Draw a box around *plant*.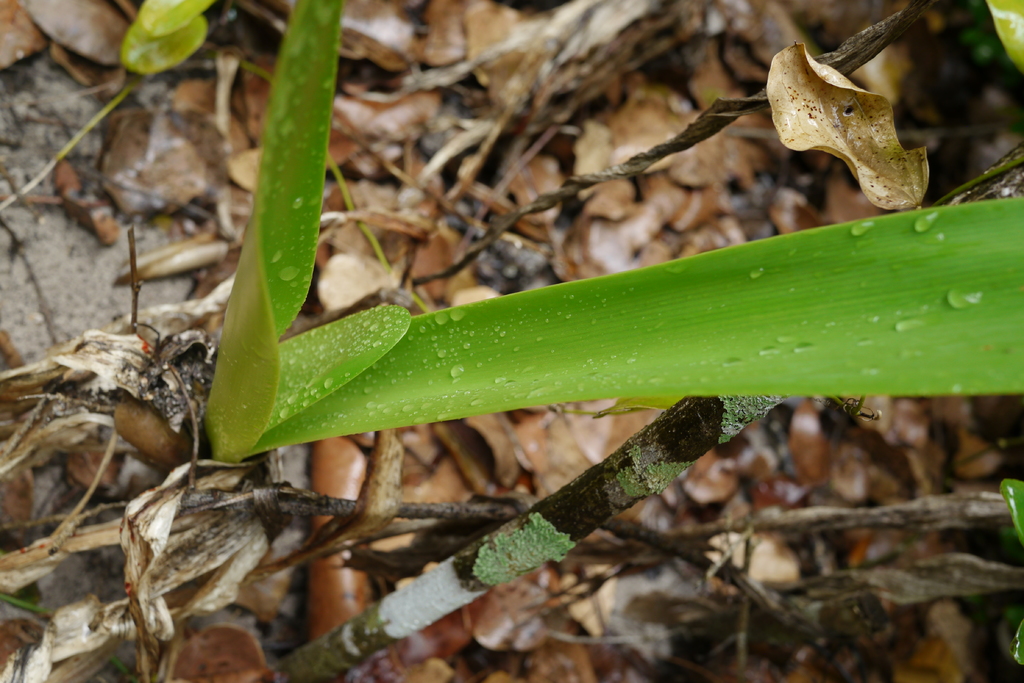
region(115, 0, 232, 85).
